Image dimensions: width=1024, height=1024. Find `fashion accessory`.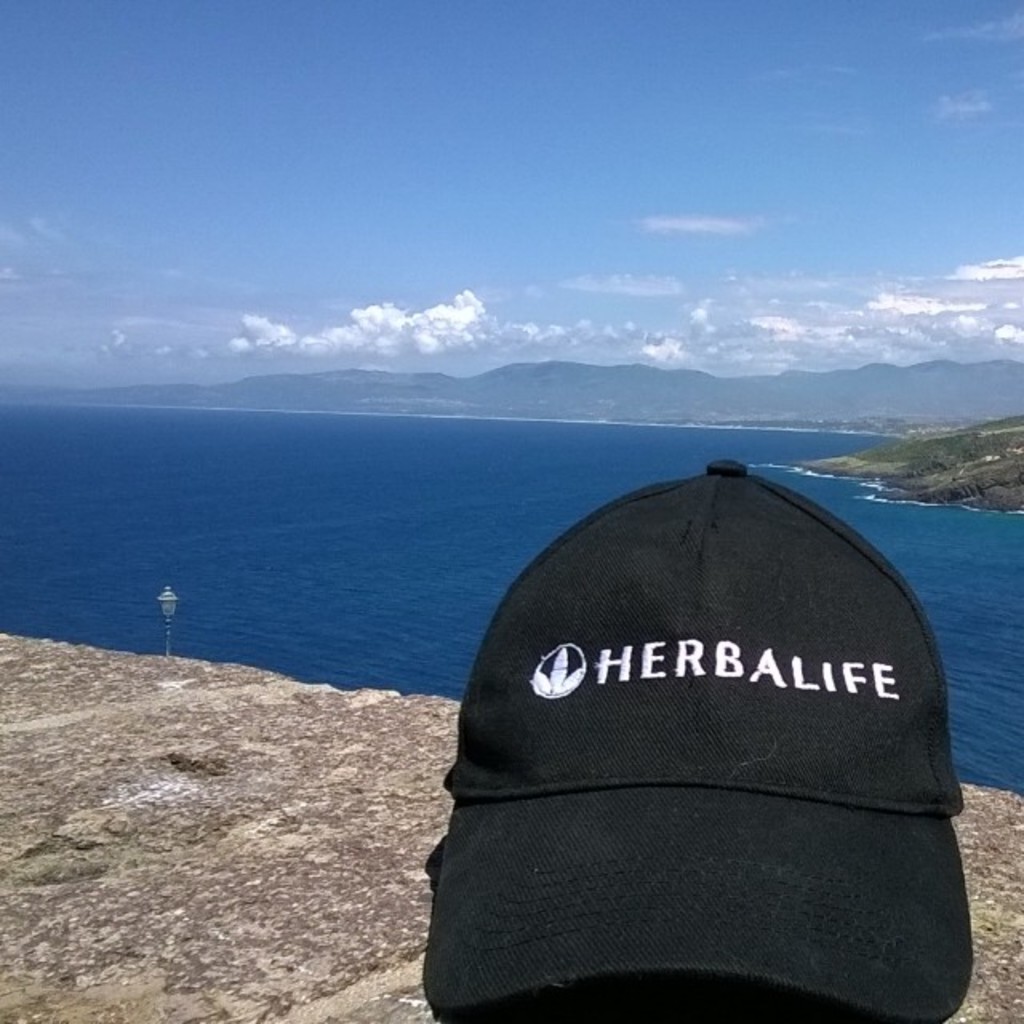
pyautogui.locateOnScreen(410, 467, 973, 1022).
